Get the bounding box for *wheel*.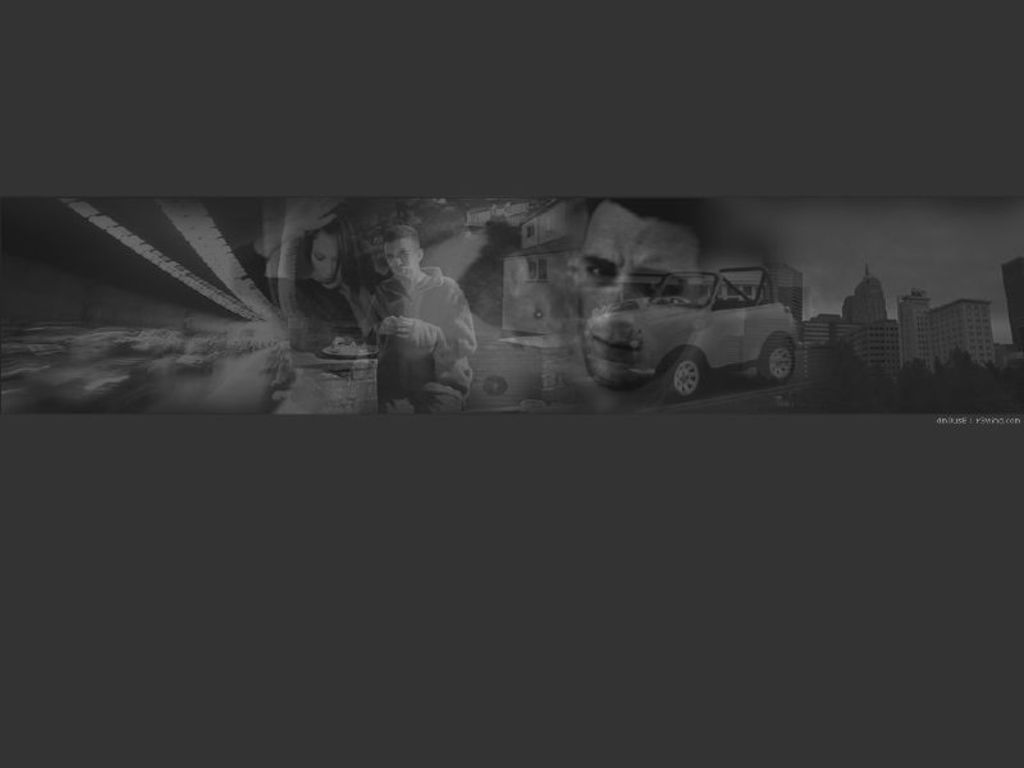
locate(662, 349, 712, 402).
